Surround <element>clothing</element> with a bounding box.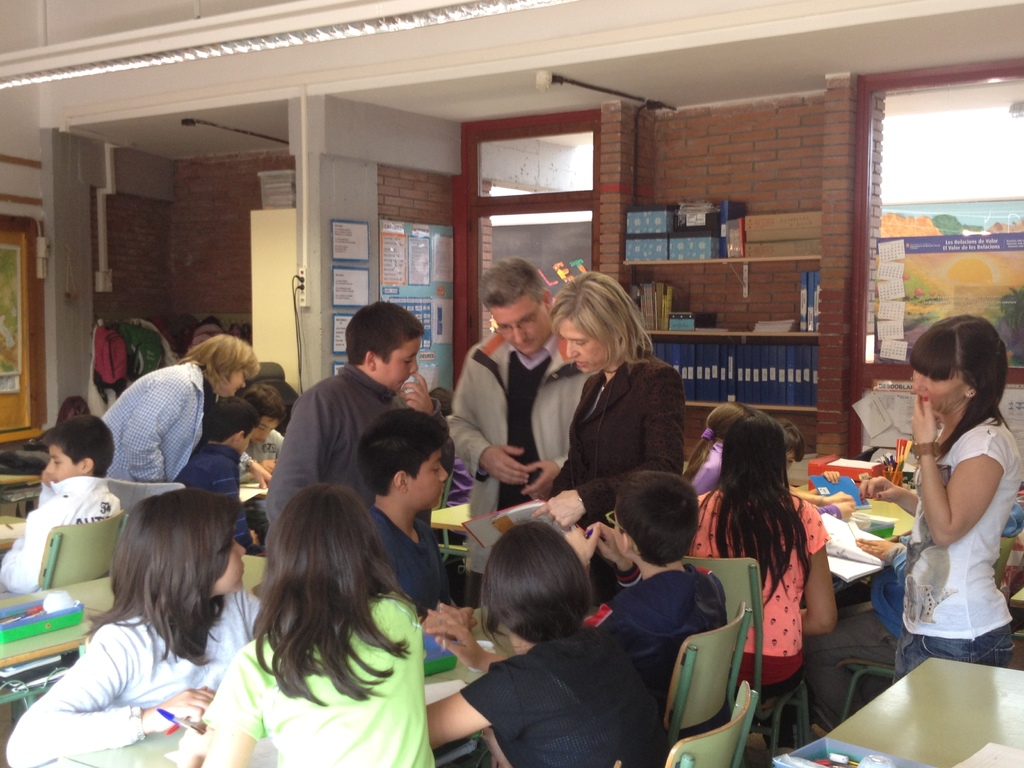
<bbox>205, 591, 435, 767</bbox>.
